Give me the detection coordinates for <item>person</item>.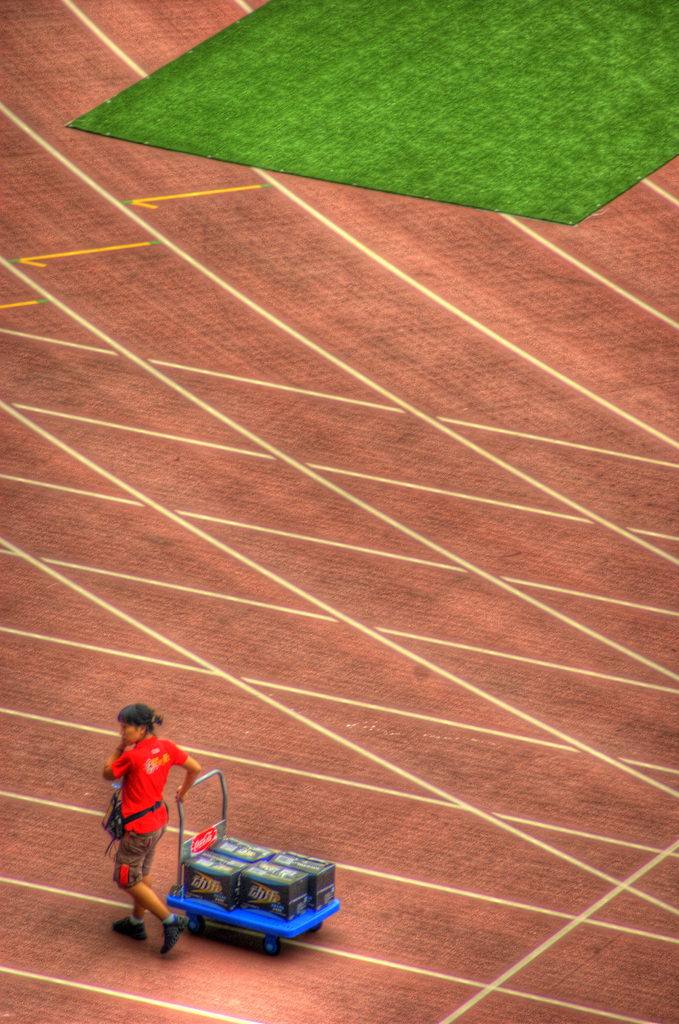
x1=104 y1=704 x2=193 y2=947.
